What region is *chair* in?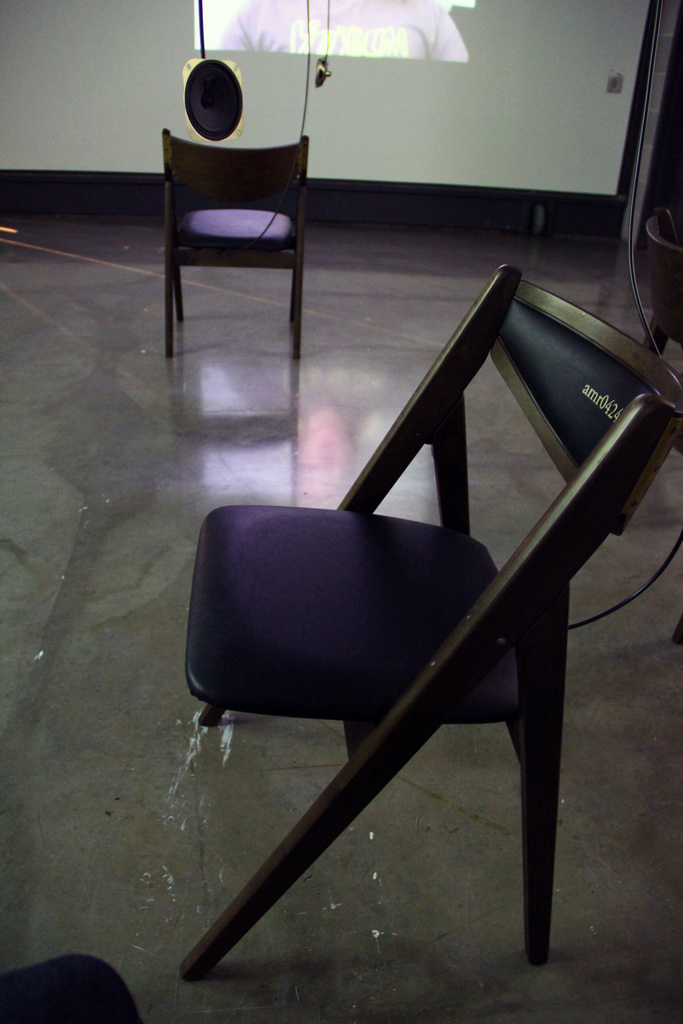
[147,99,327,364].
